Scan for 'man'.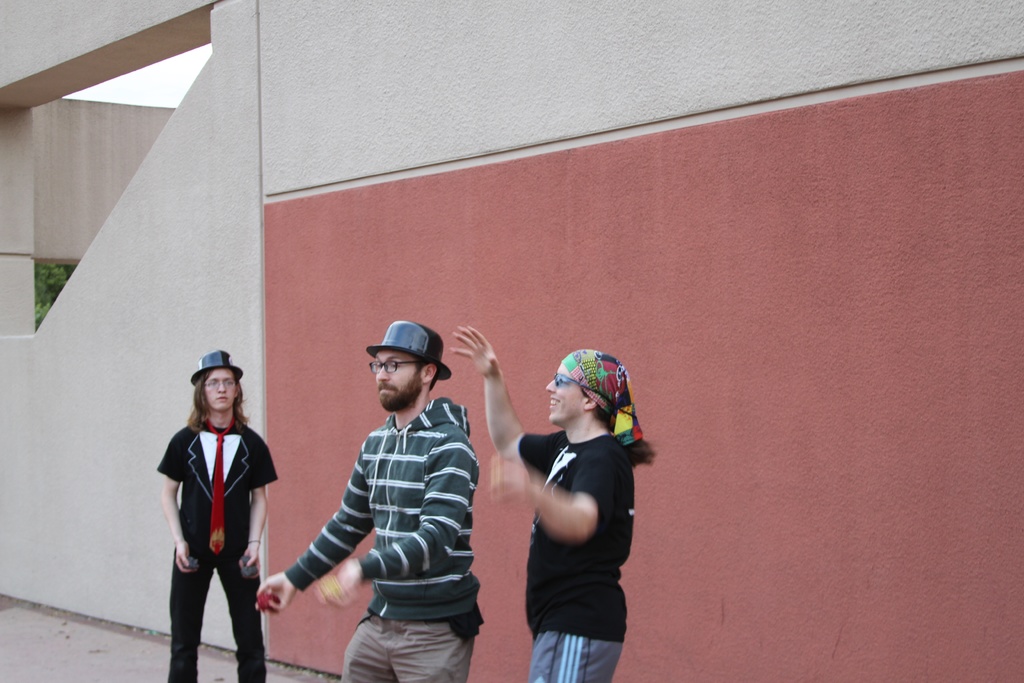
Scan result: crop(156, 356, 272, 676).
